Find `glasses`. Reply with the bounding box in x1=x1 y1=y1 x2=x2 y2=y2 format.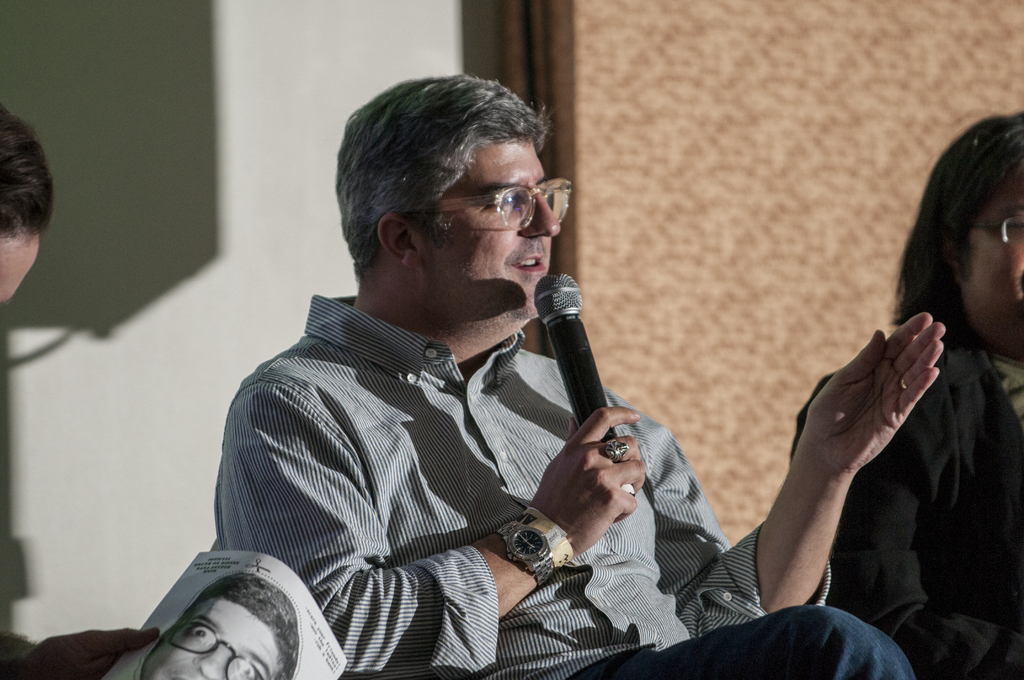
x1=961 y1=212 x2=1023 y2=239.
